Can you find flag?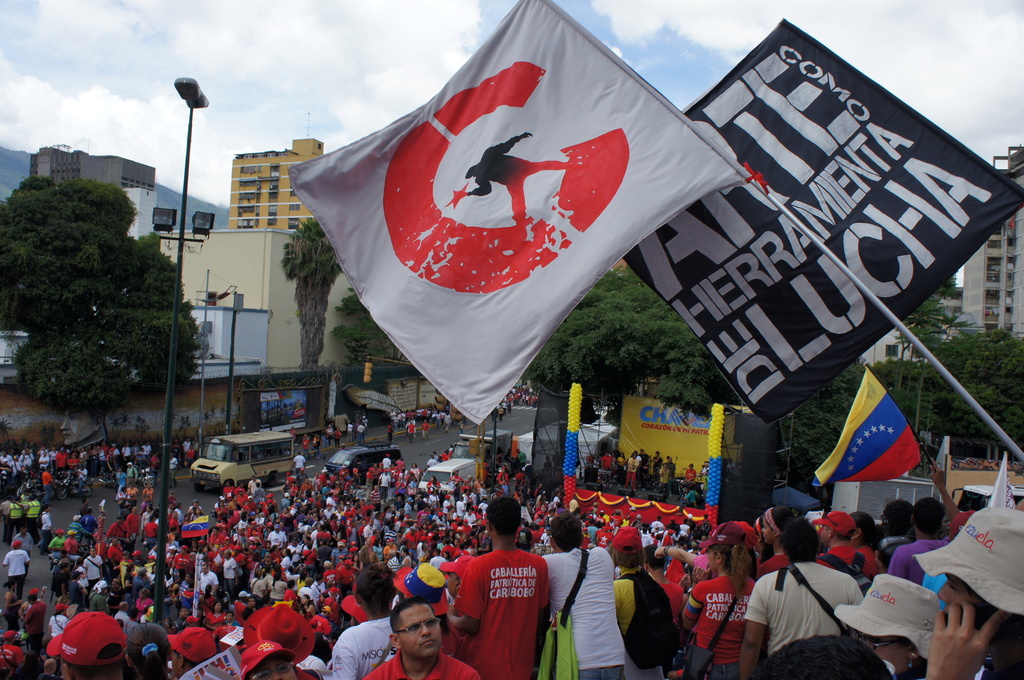
Yes, bounding box: <bbox>616, 12, 1023, 423</bbox>.
